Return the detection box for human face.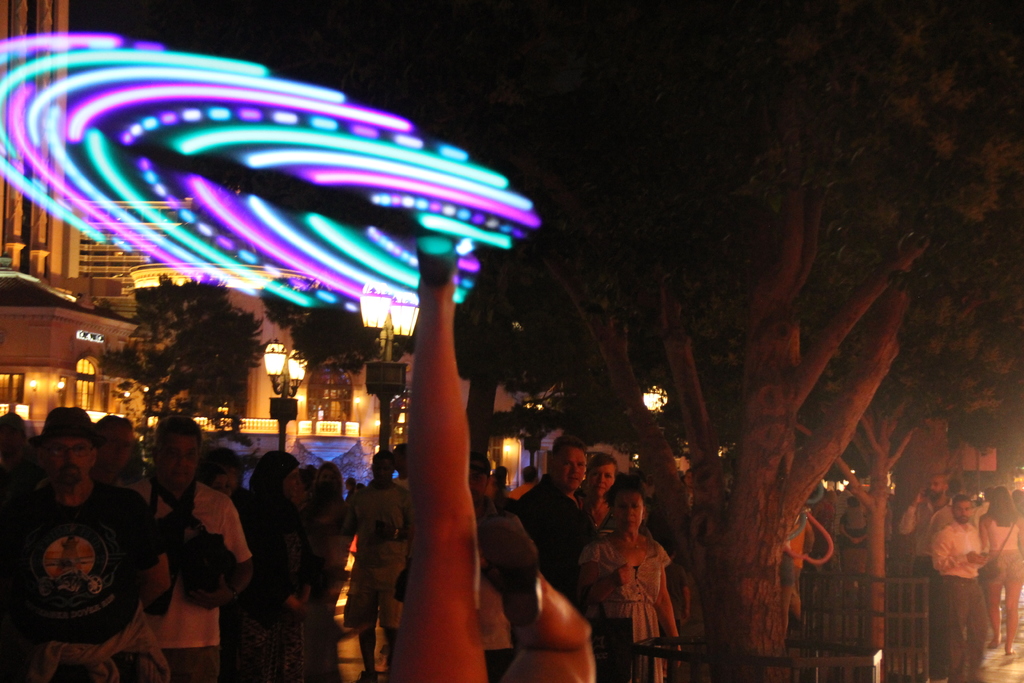
box=[373, 459, 394, 483].
